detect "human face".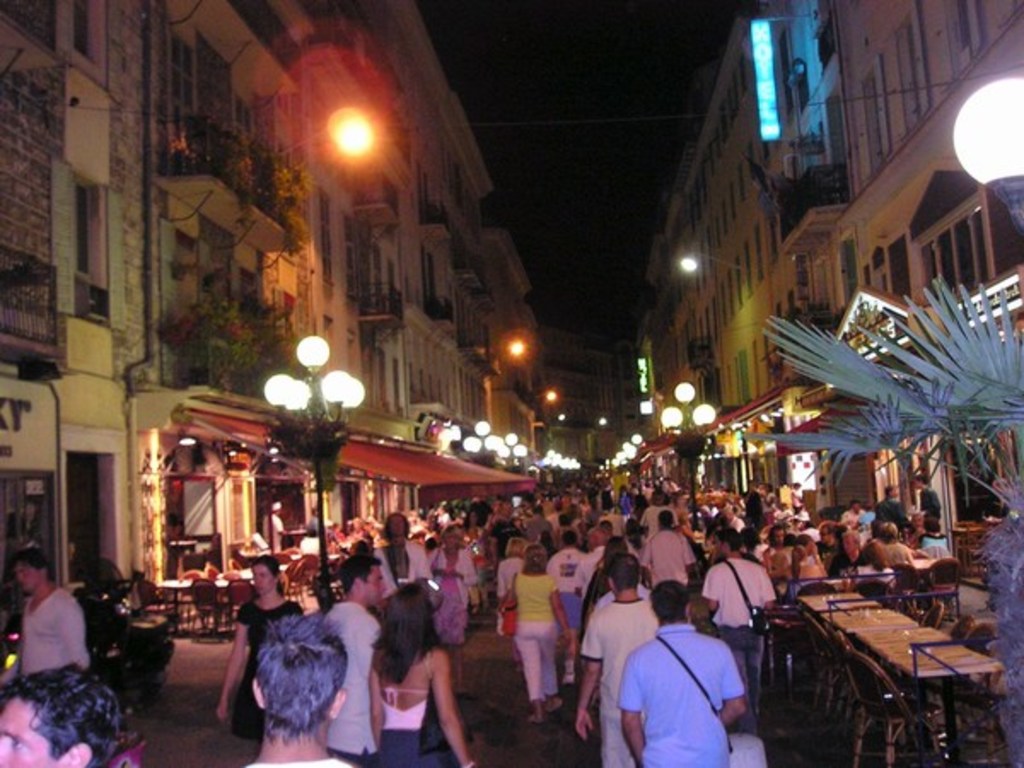
Detected at region(358, 565, 386, 604).
